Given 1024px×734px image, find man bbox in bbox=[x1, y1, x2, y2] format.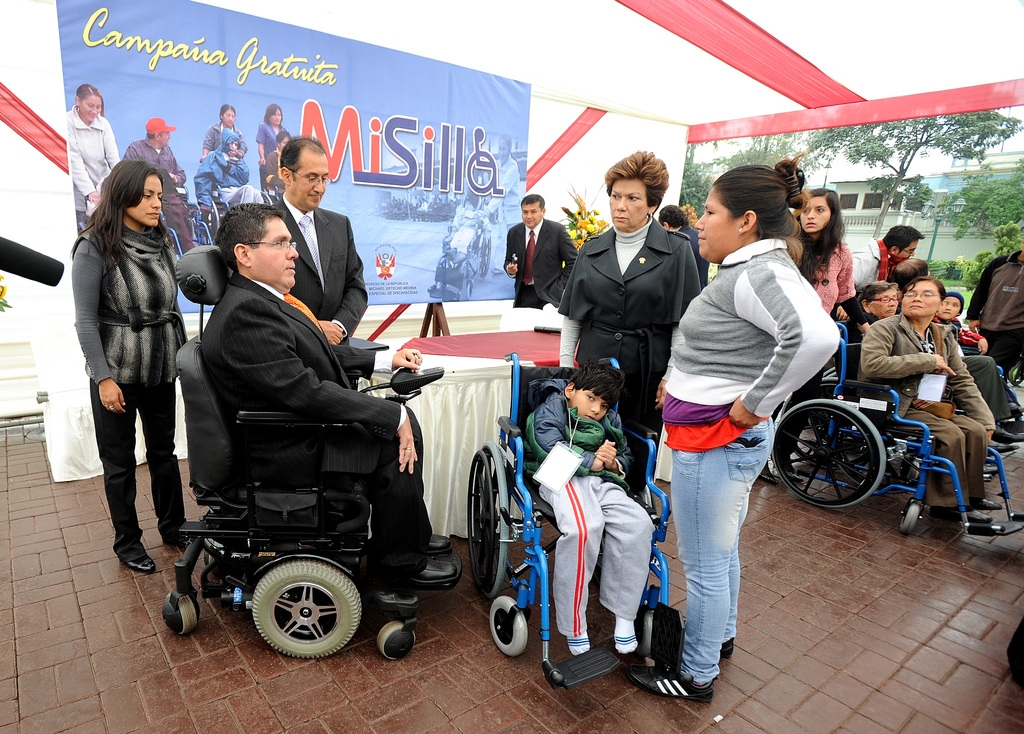
bbox=[259, 129, 367, 382].
